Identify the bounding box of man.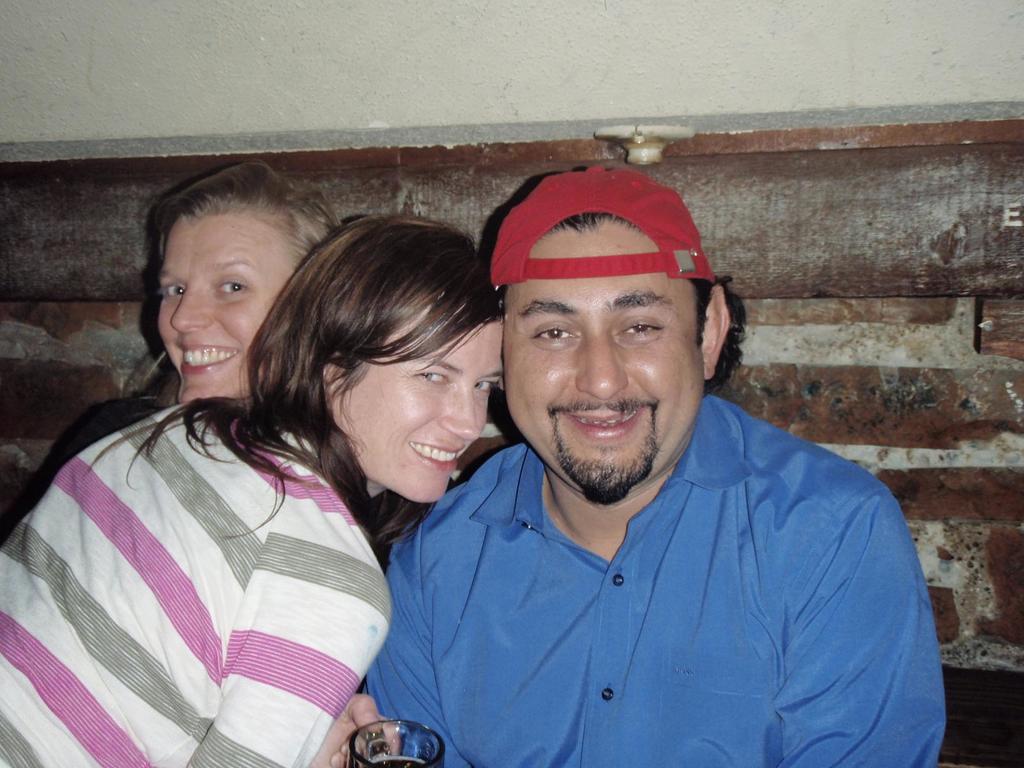
Rect(332, 169, 947, 749).
